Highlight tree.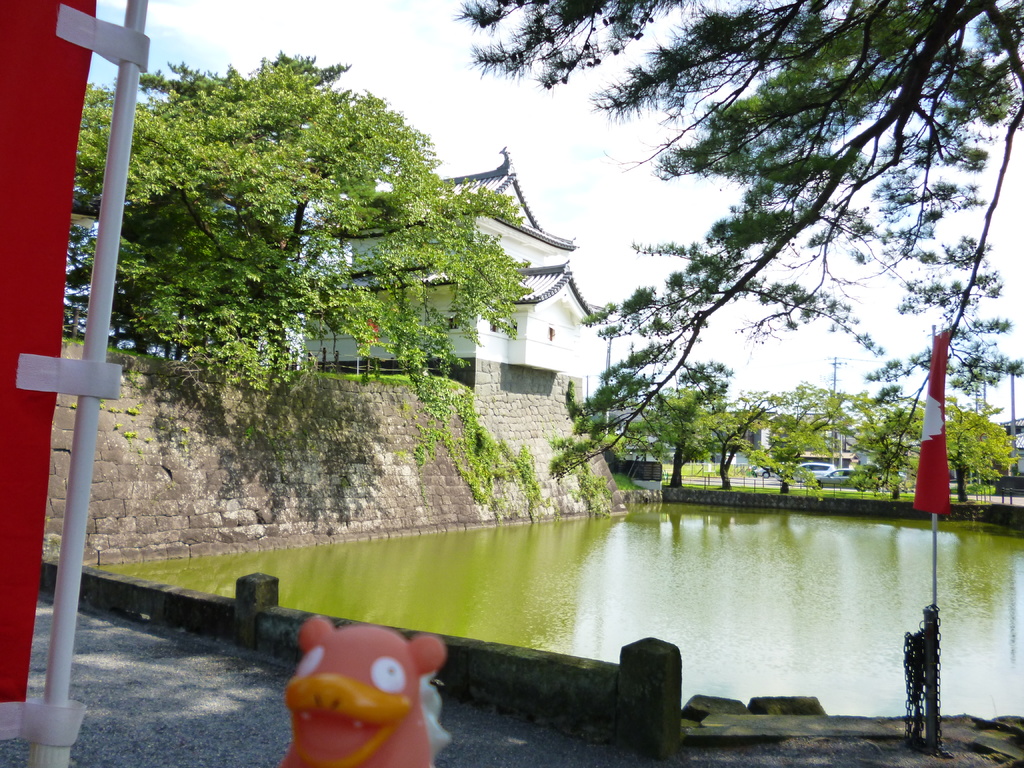
Highlighted region: detection(452, 0, 1023, 487).
